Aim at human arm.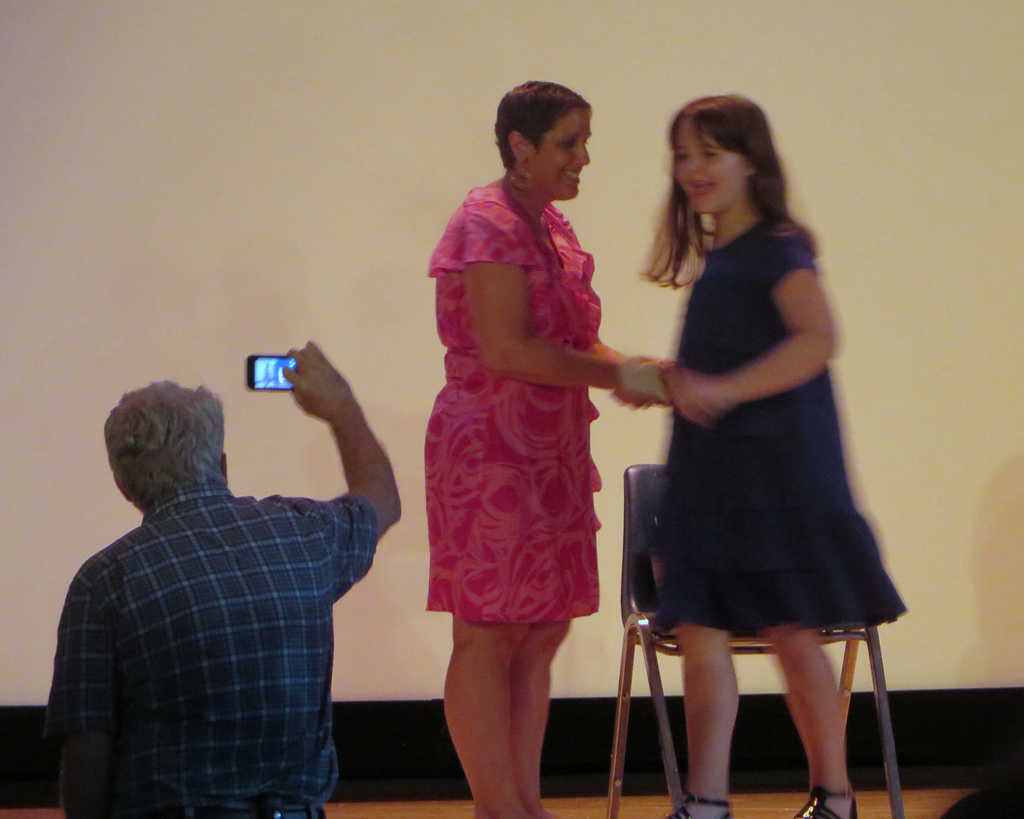
Aimed at box=[266, 336, 392, 583].
